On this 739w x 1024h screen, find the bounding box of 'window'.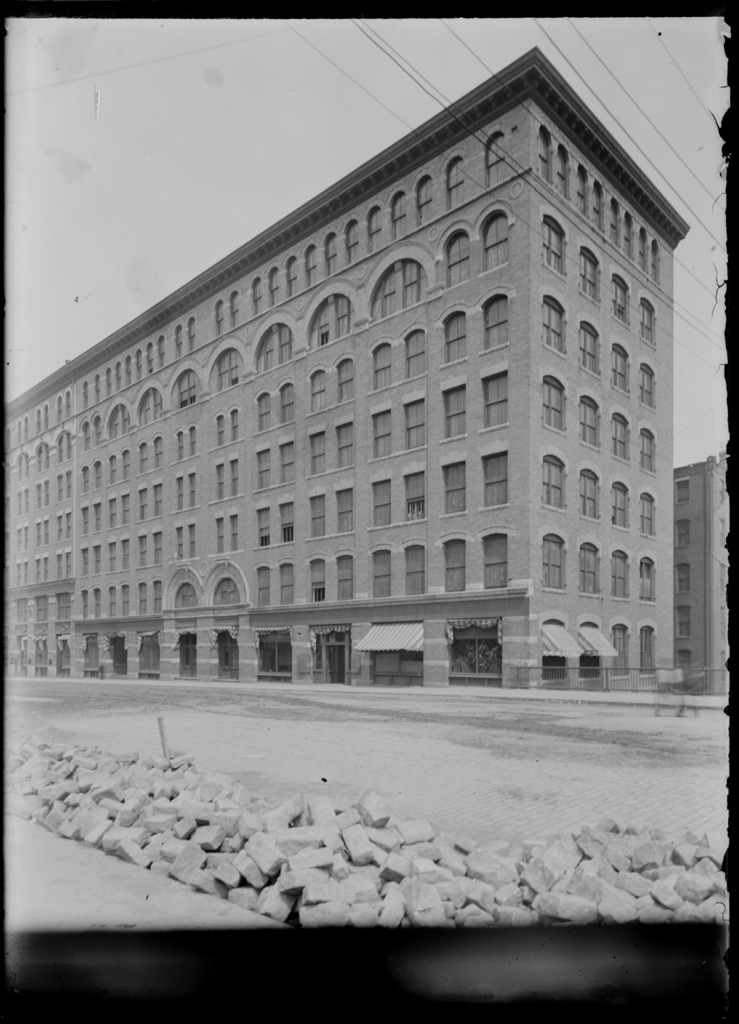
Bounding box: bbox=(371, 410, 395, 461).
